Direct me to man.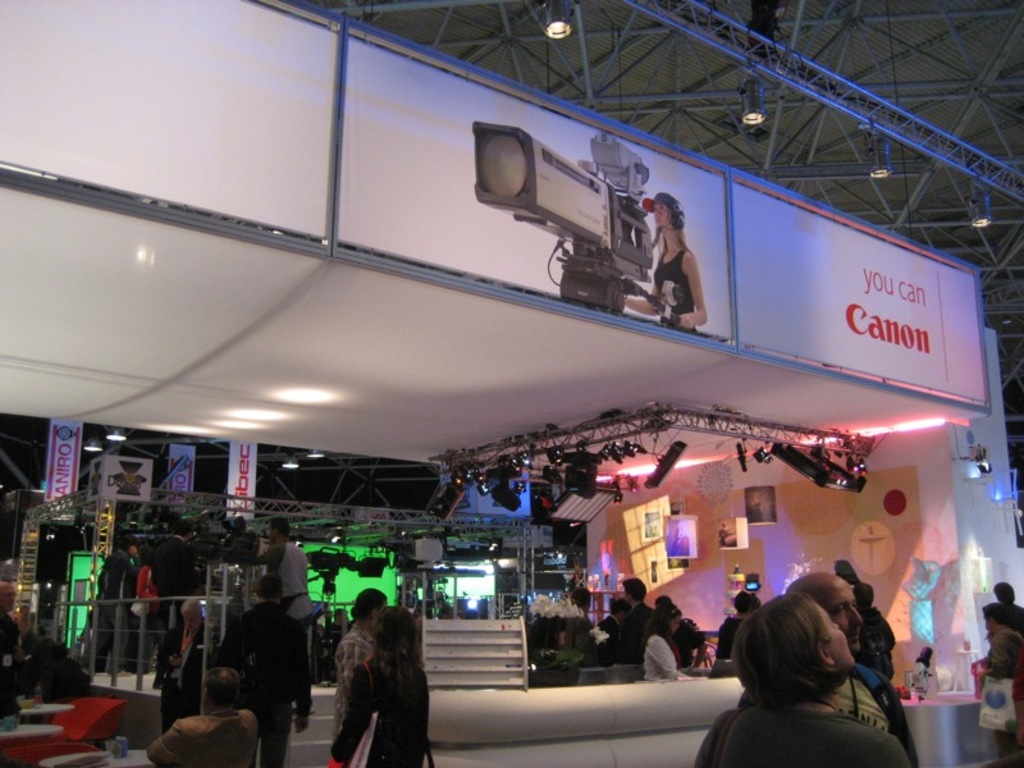
Direction: select_region(150, 512, 198, 600).
